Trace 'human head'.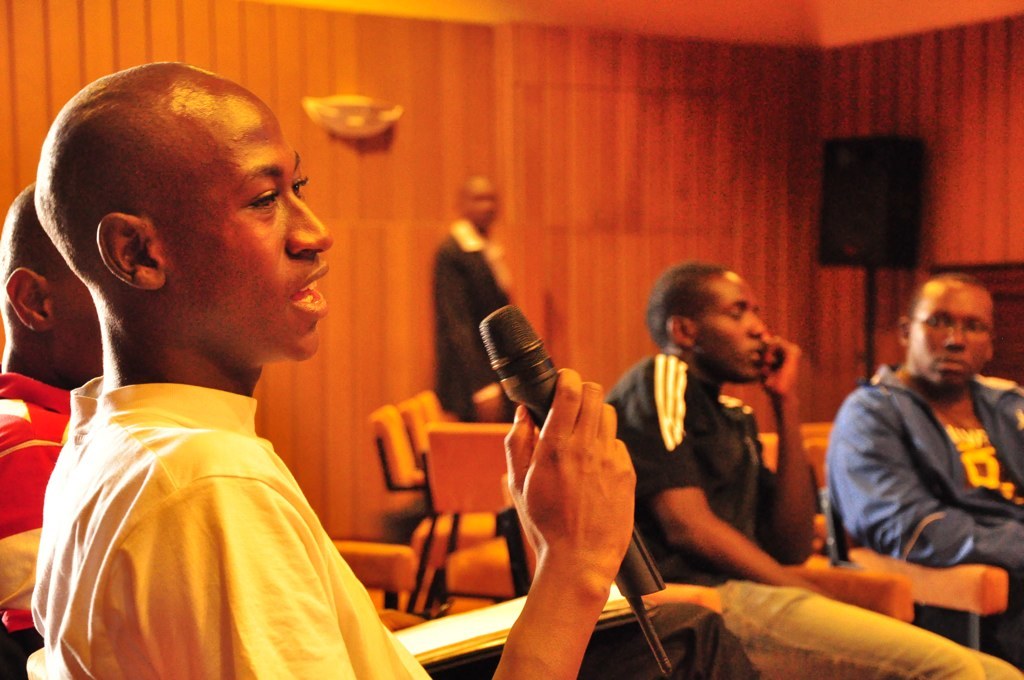
Traced to detection(0, 180, 102, 393).
